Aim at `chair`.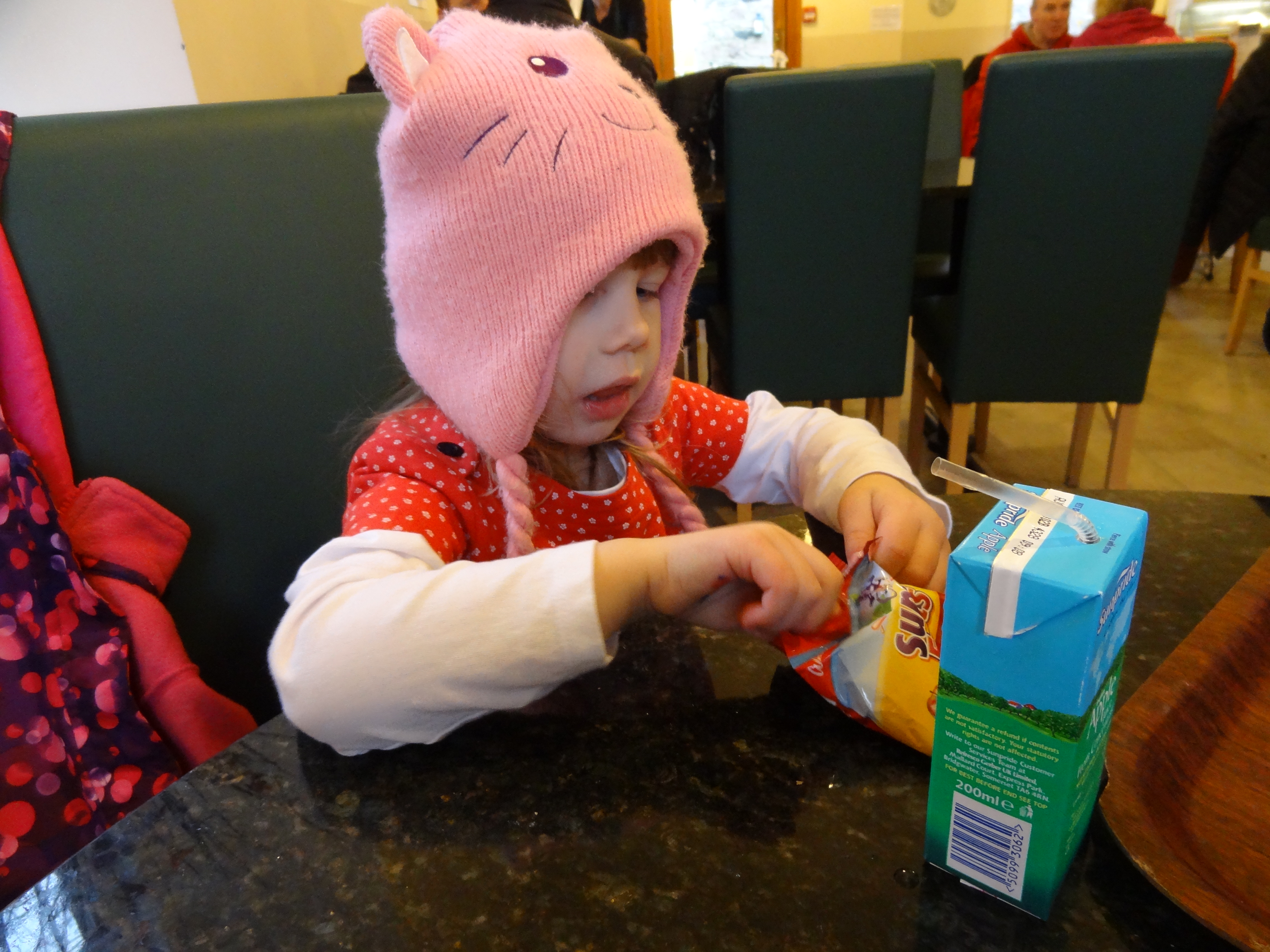
Aimed at (left=337, top=14, right=350, bottom=98).
